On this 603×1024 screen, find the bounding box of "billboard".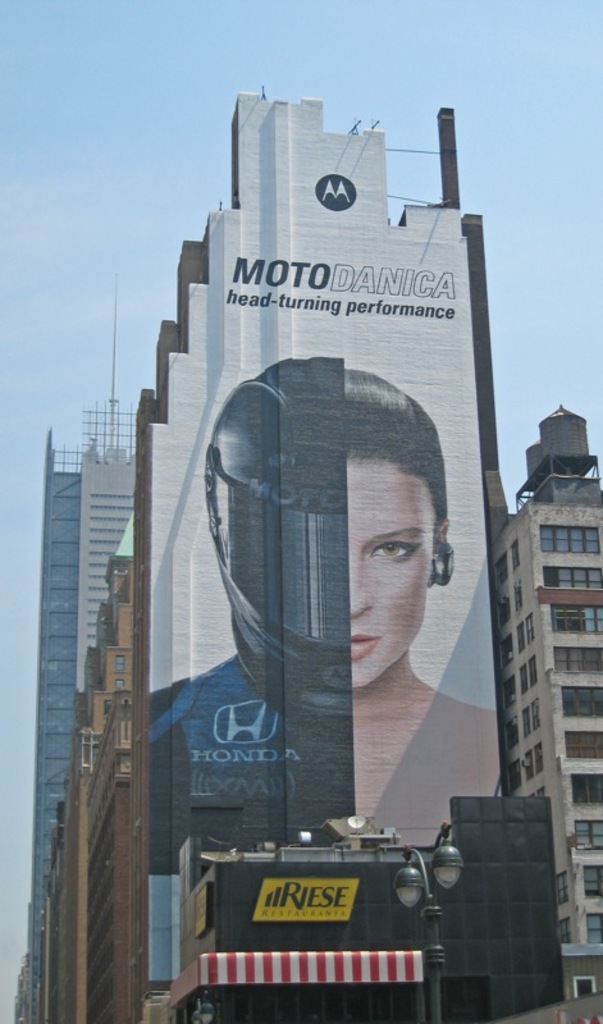
Bounding box: BBox(141, 160, 499, 846).
